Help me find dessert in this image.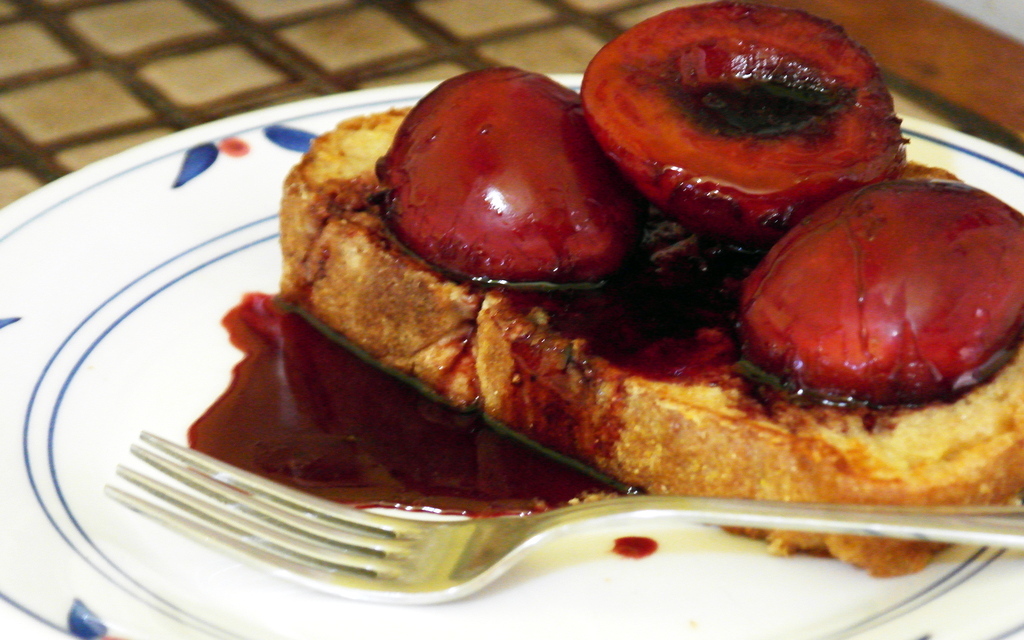
Found it: 737, 172, 1023, 402.
